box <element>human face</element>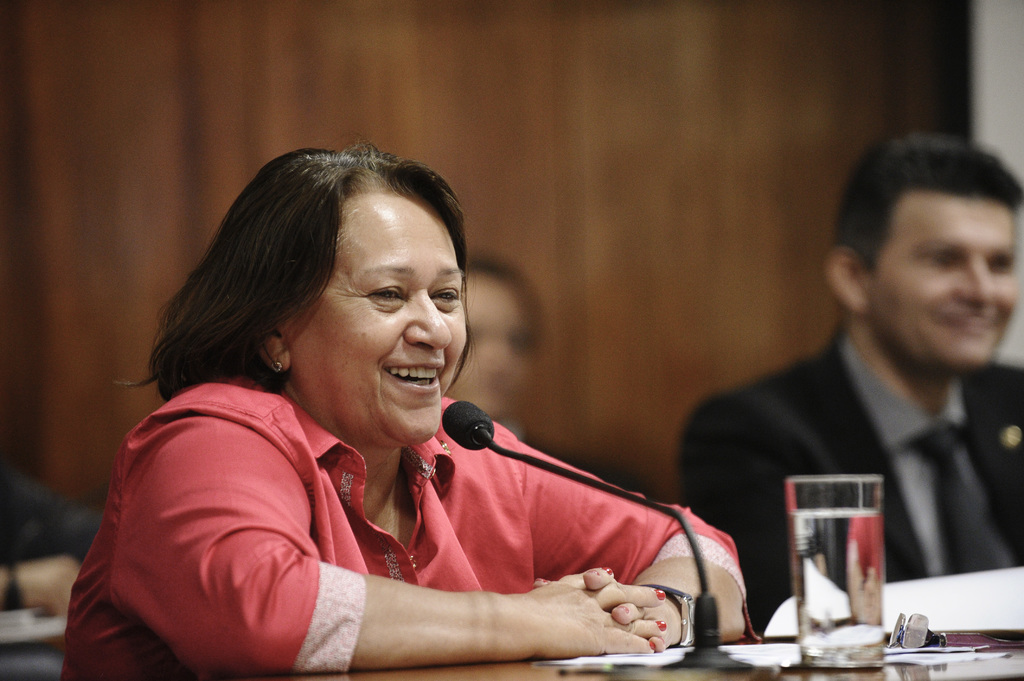
863:189:1014:377
